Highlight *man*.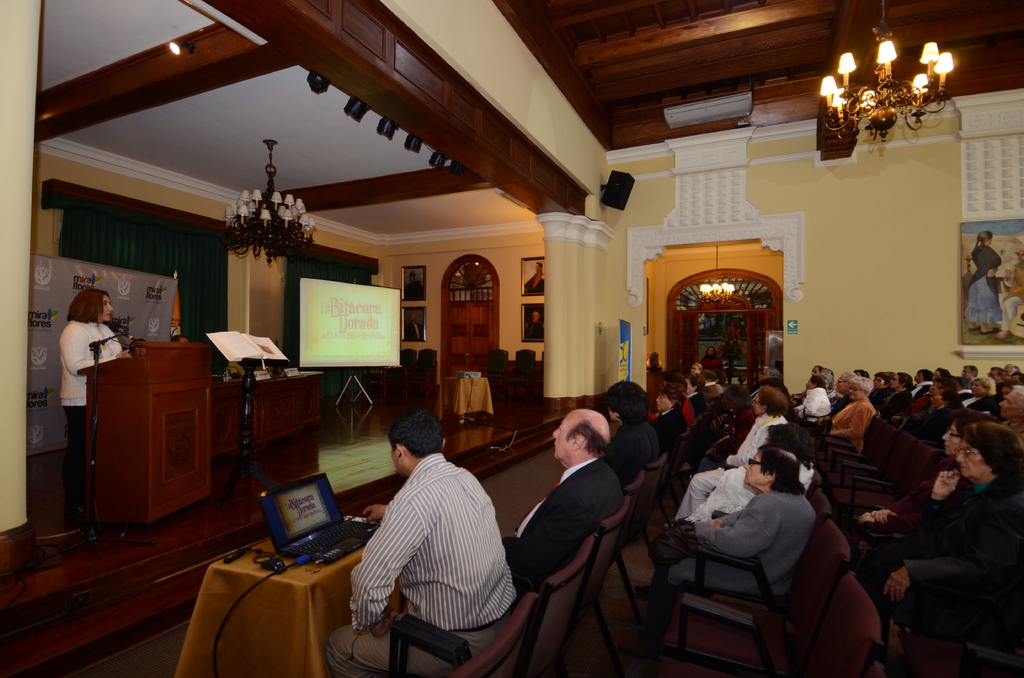
Highlighted region: 700:370:726:403.
